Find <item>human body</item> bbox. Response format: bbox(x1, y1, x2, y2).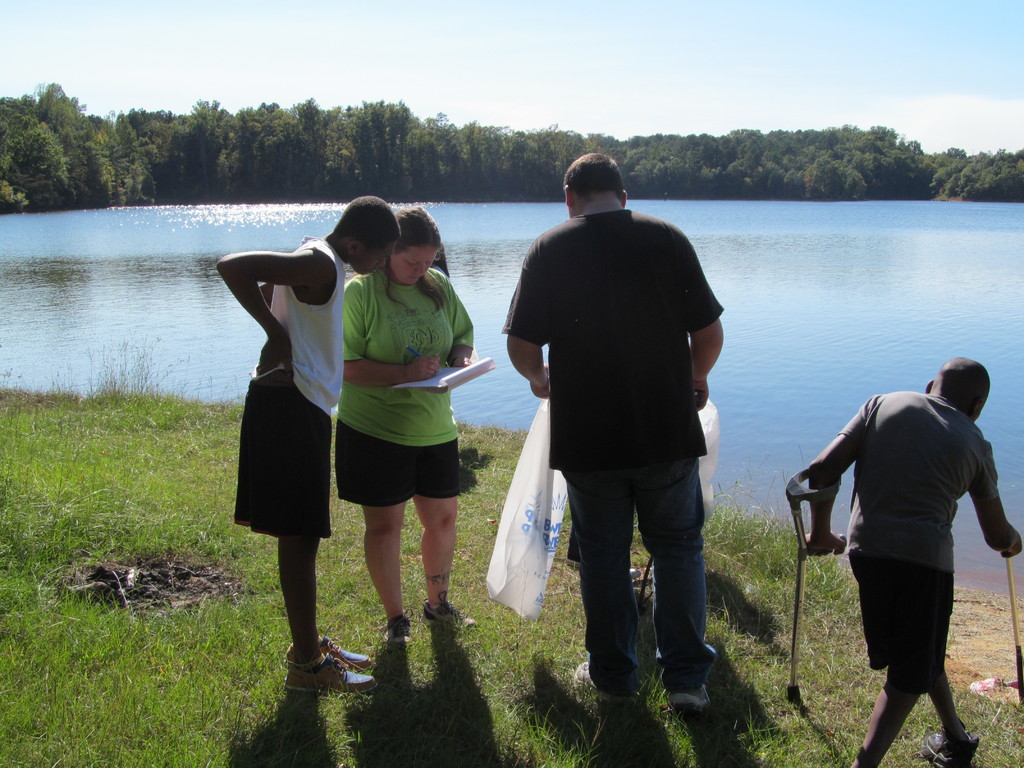
bbox(333, 265, 477, 650).
